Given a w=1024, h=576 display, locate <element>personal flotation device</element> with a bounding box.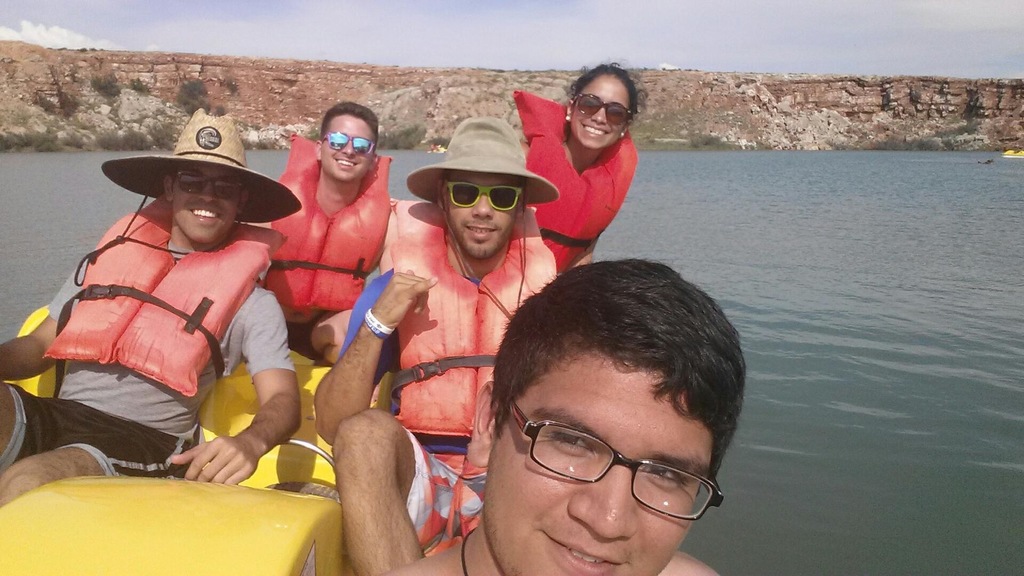
Located: 385,196,559,443.
